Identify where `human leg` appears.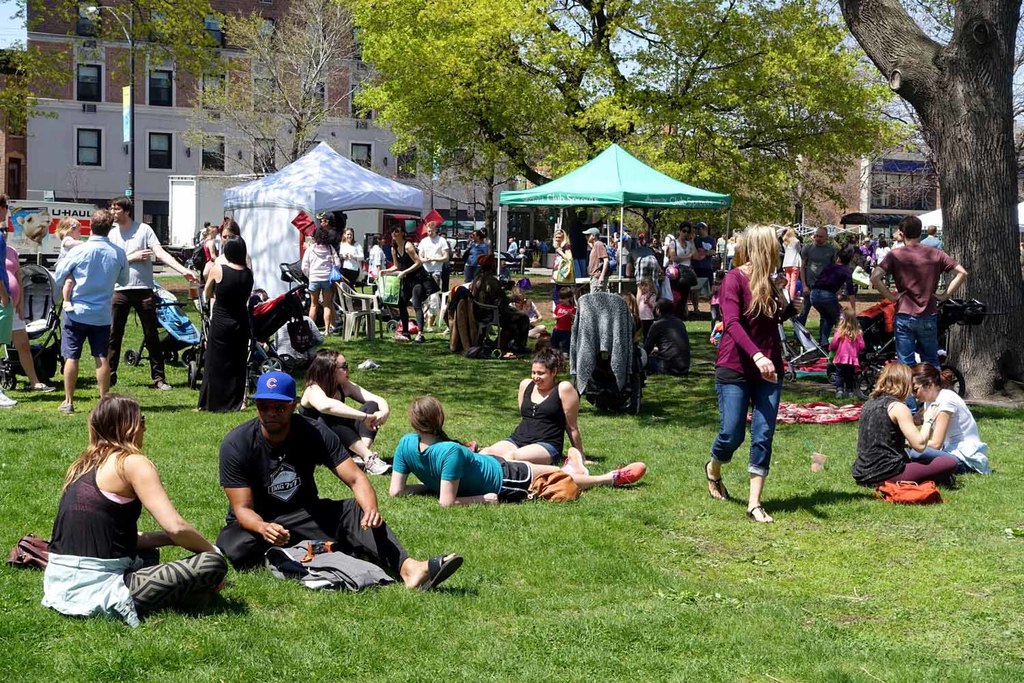
Appears at left=890, top=451, right=965, bottom=471.
